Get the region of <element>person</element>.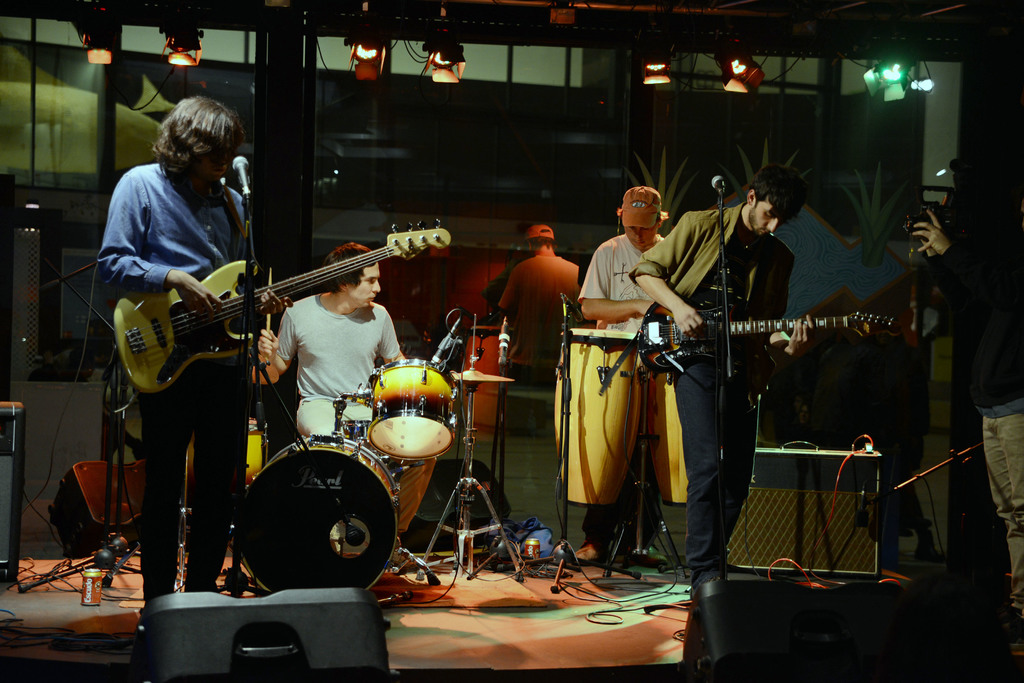
259 243 445 581.
